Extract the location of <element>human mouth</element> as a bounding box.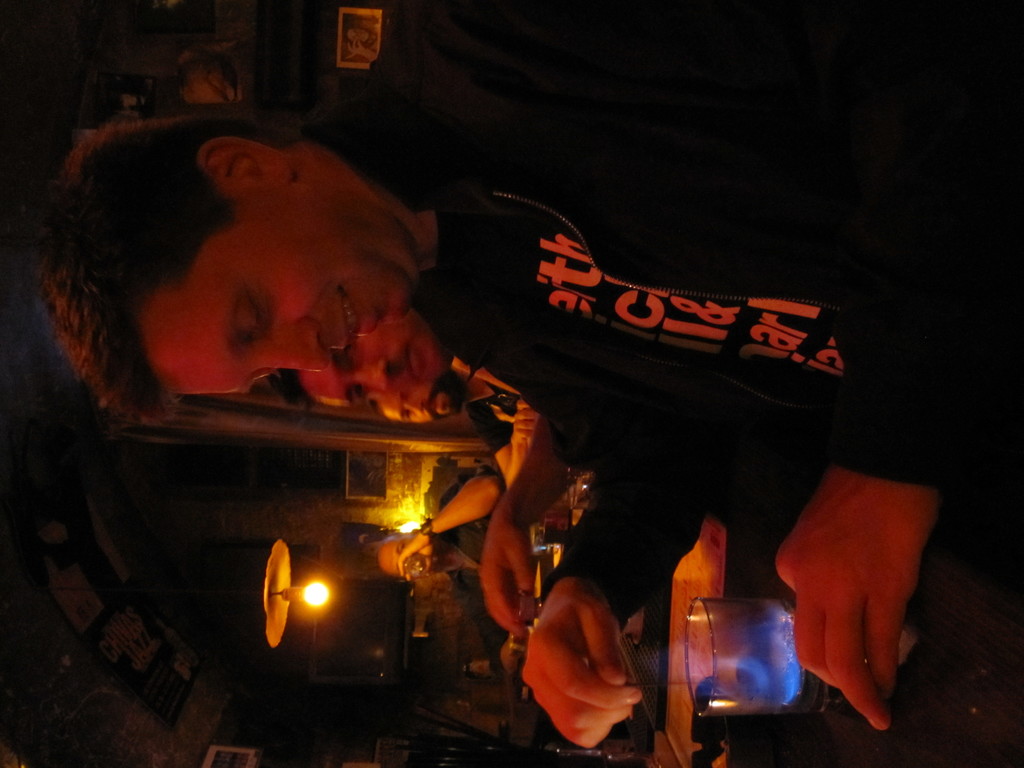
Rect(406, 346, 424, 390).
